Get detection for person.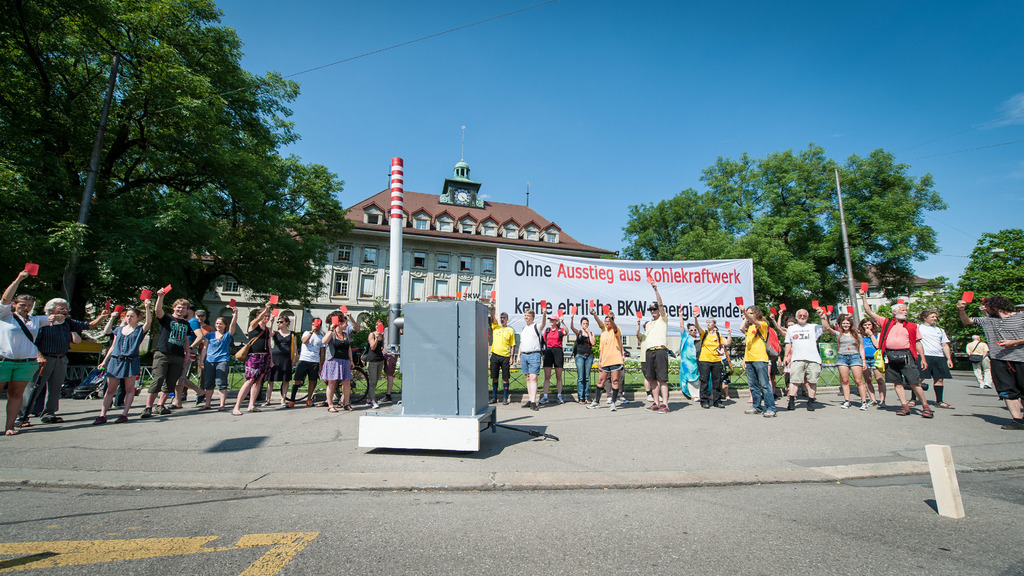
Detection: <box>321,307,353,412</box>.
